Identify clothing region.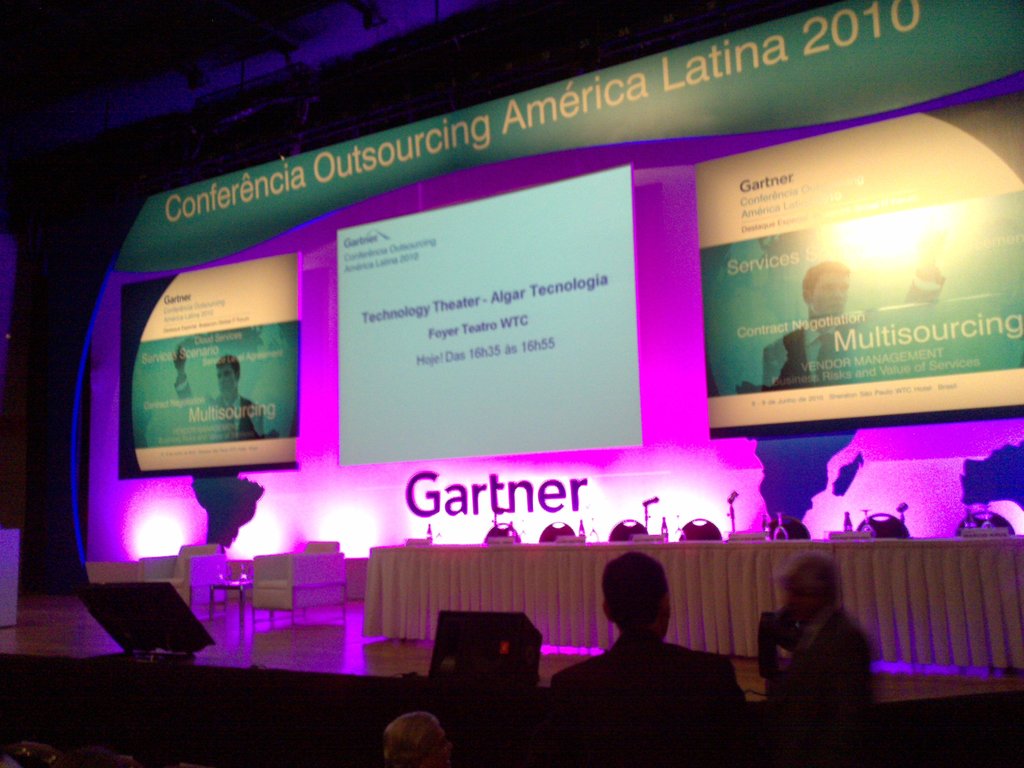
Region: <box>760,284,947,393</box>.
